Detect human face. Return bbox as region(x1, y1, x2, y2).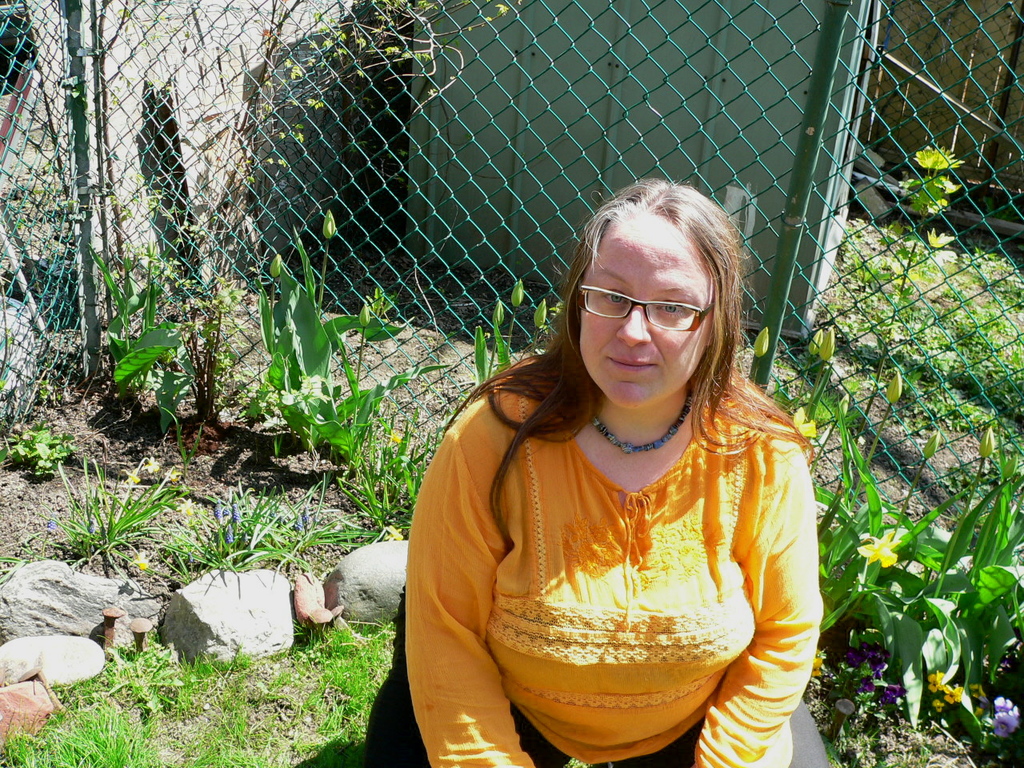
region(570, 207, 707, 410).
